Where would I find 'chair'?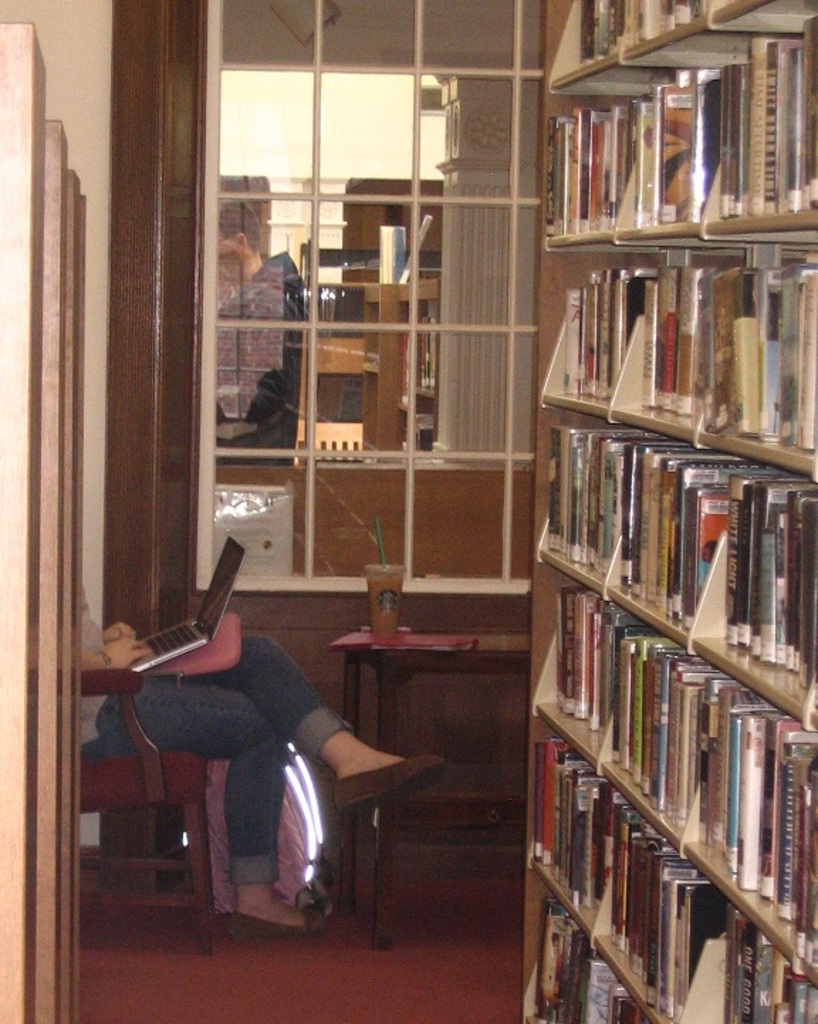
At 75,668,214,953.
